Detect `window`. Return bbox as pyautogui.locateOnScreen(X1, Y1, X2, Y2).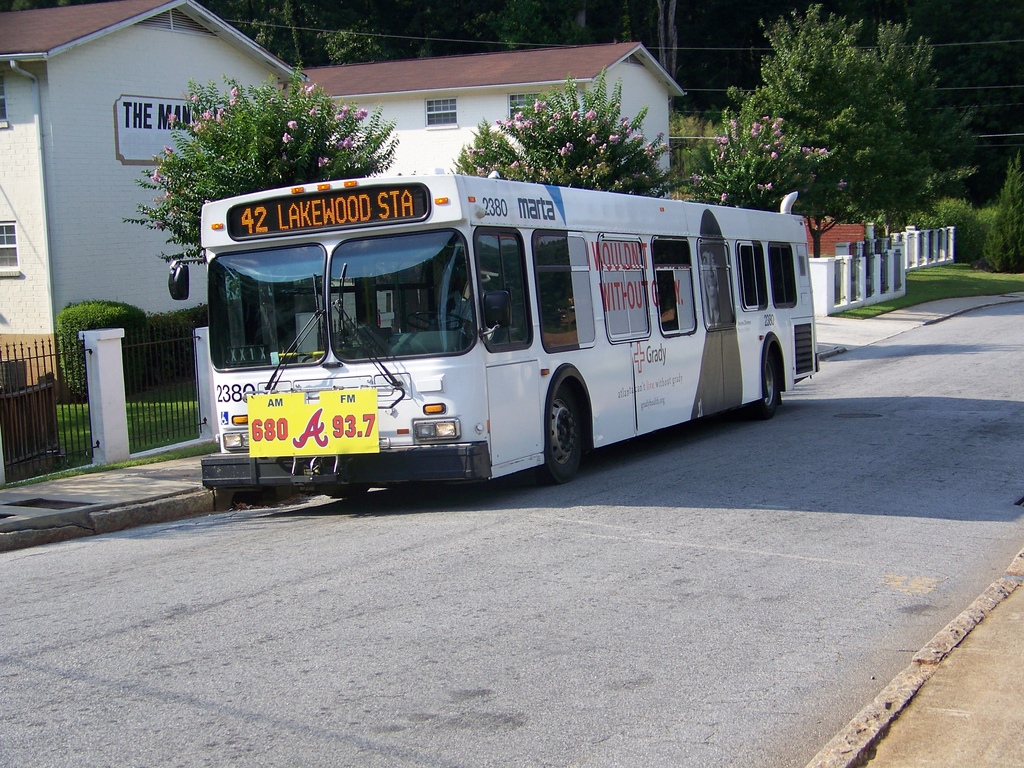
pyautogui.locateOnScreen(510, 93, 543, 140).
